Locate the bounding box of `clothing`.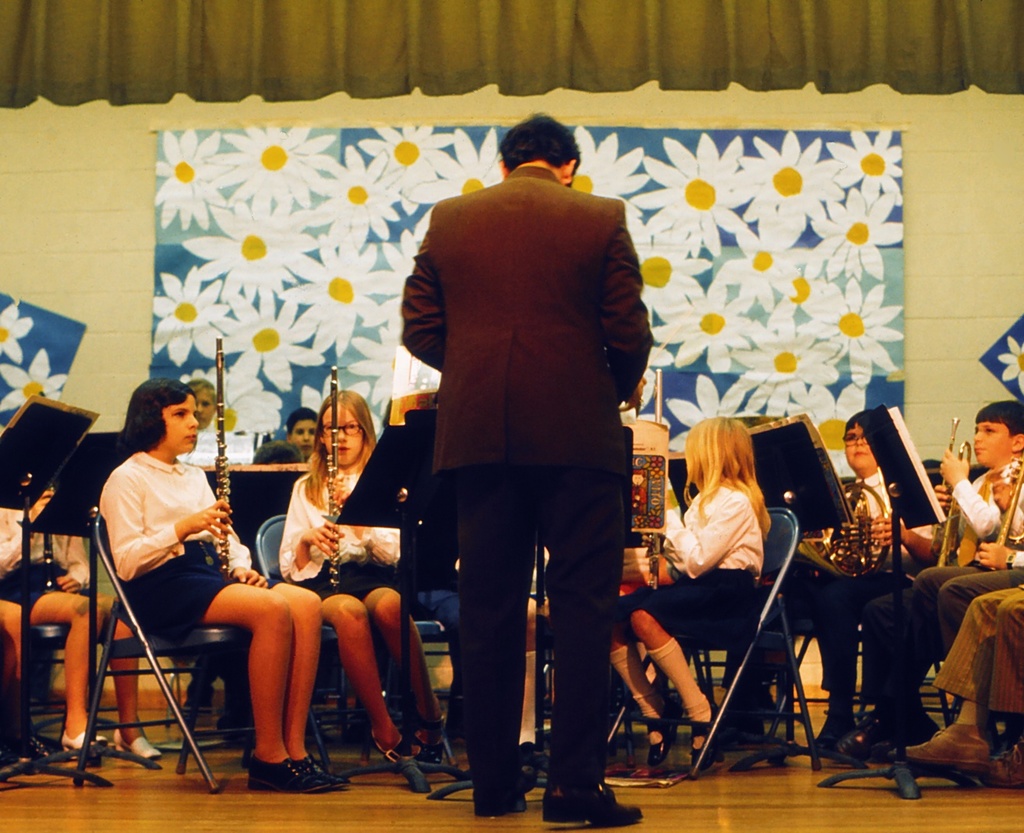
Bounding box: 281, 465, 401, 602.
